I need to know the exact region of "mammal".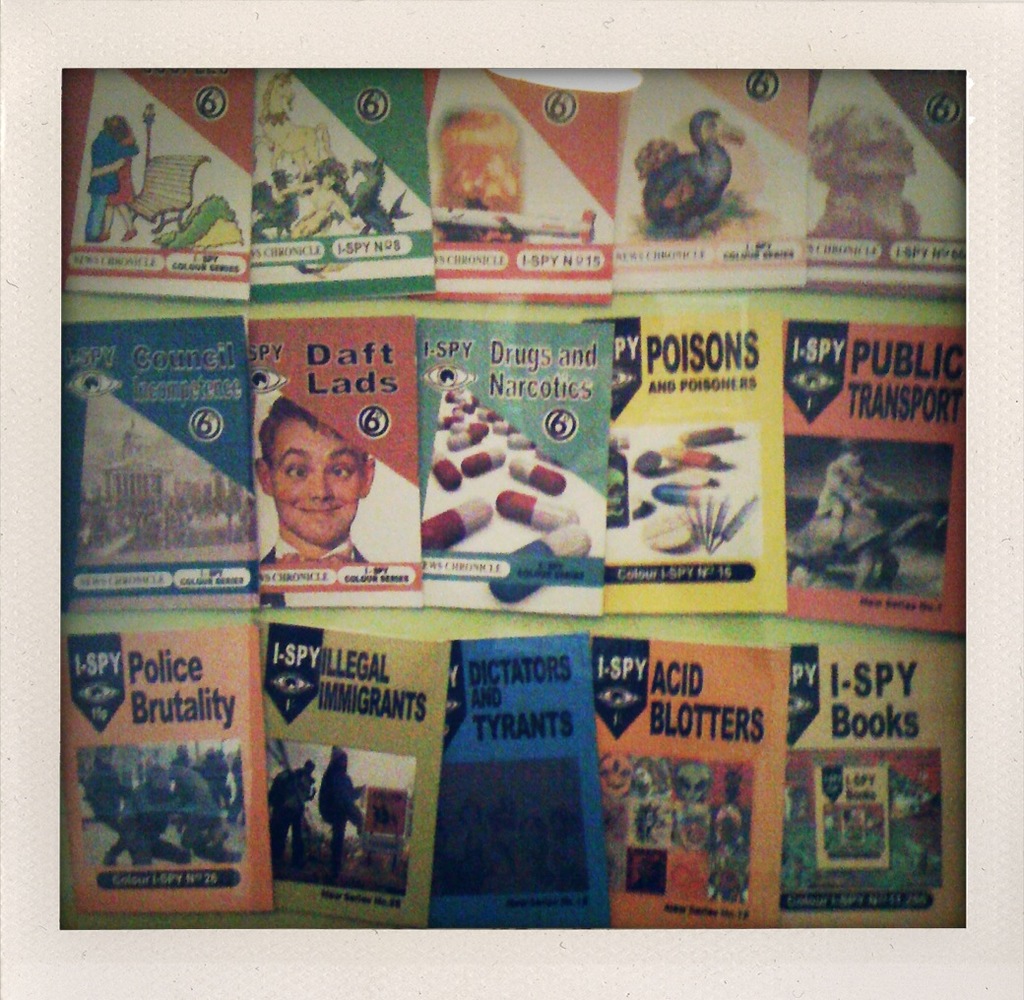
Region: left=320, top=741, right=380, bottom=867.
